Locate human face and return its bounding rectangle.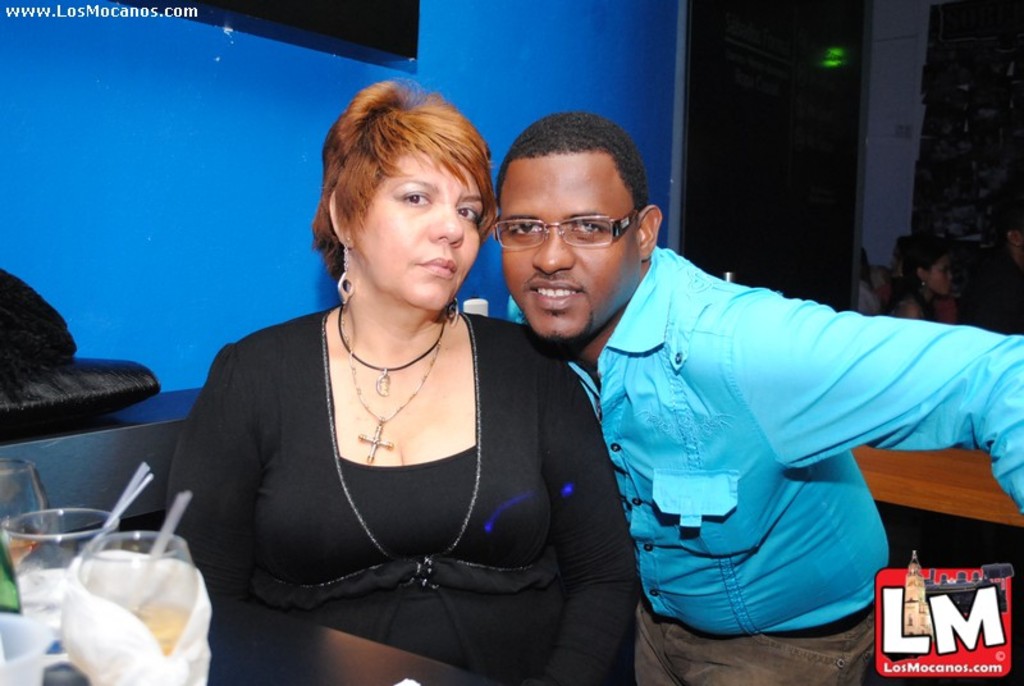
x1=355, y1=147, x2=484, y2=303.
